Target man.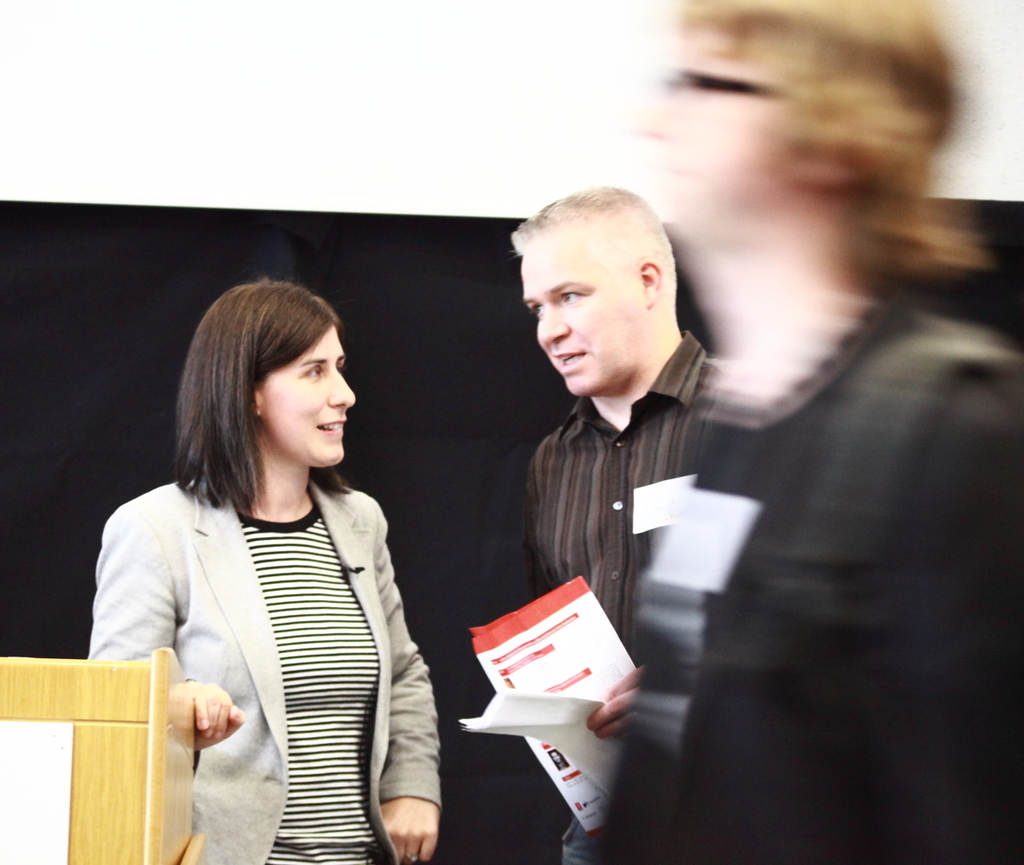
Target region: 460 201 744 728.
